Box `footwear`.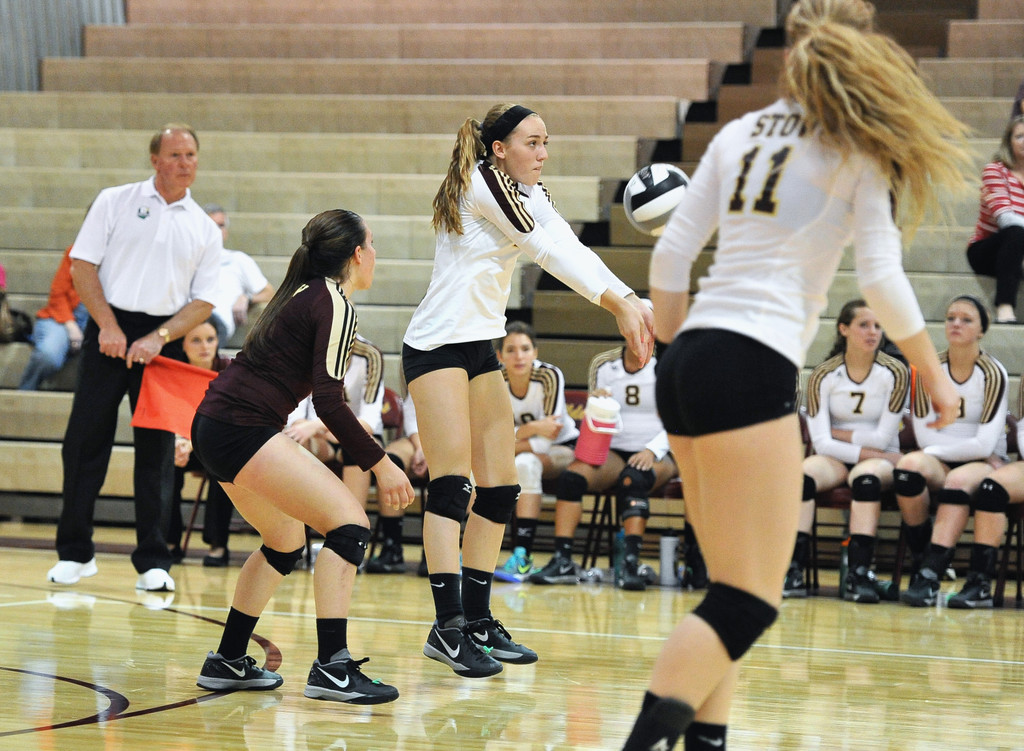
rect(194, 645, 283, 686).
